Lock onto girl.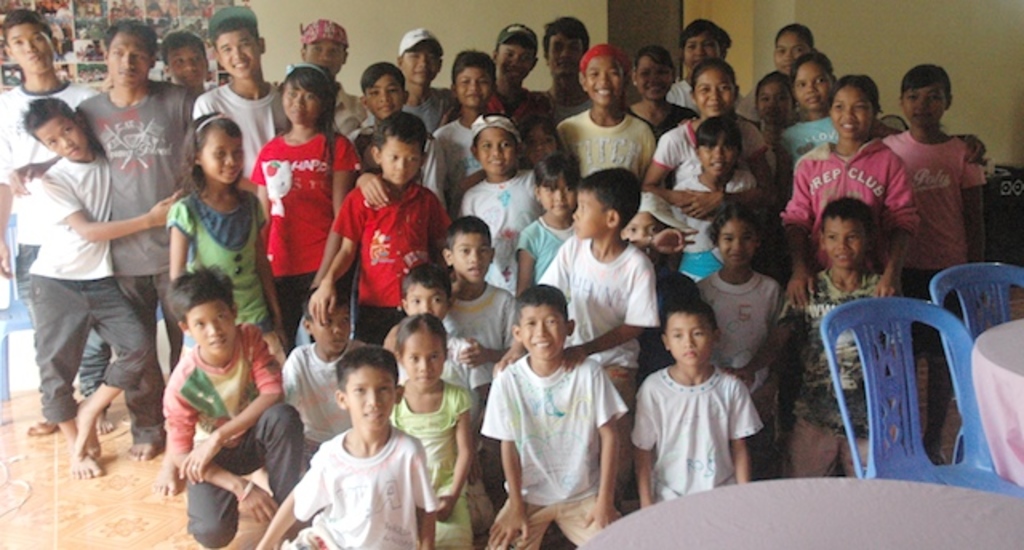
Locked: Rect(389, 312, 477, 548).
